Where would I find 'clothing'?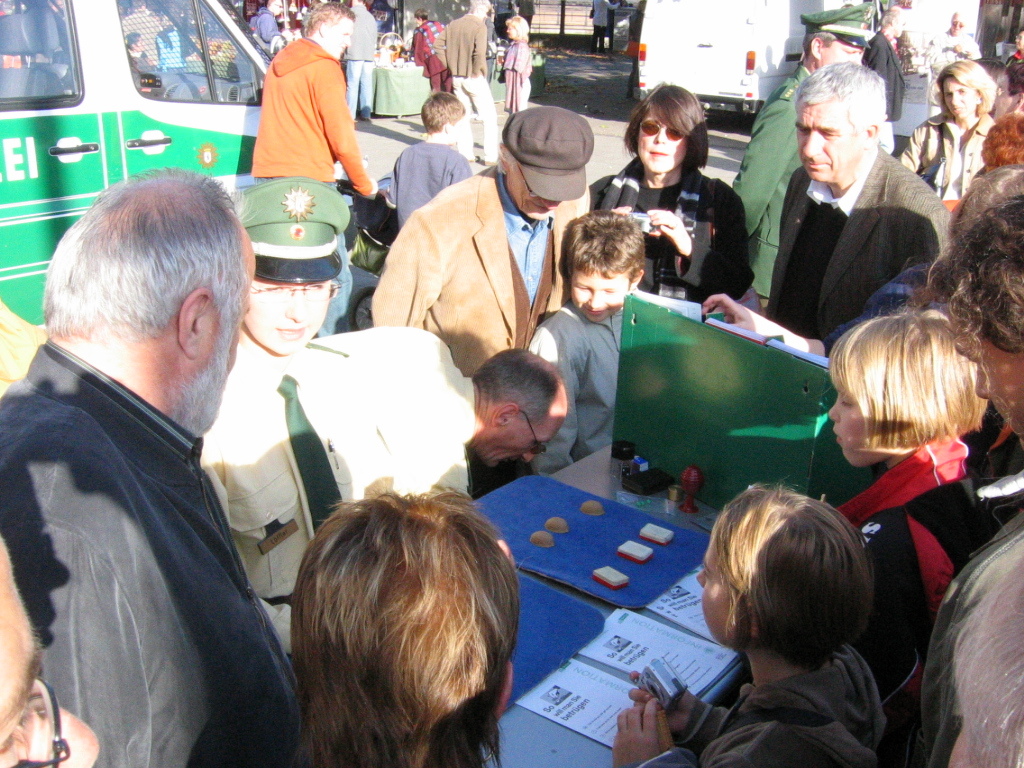
At Rect(371, 147, 473, 224).
